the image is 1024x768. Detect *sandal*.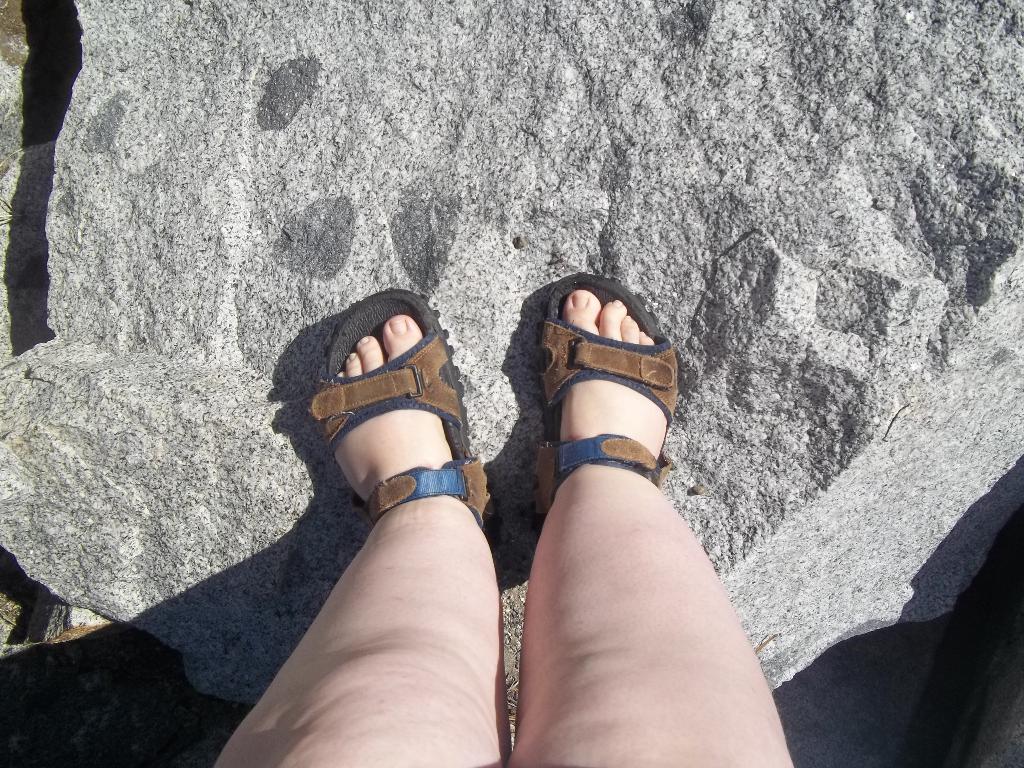
Detection: x1=320, y1=291, x2=493, y2=532.
